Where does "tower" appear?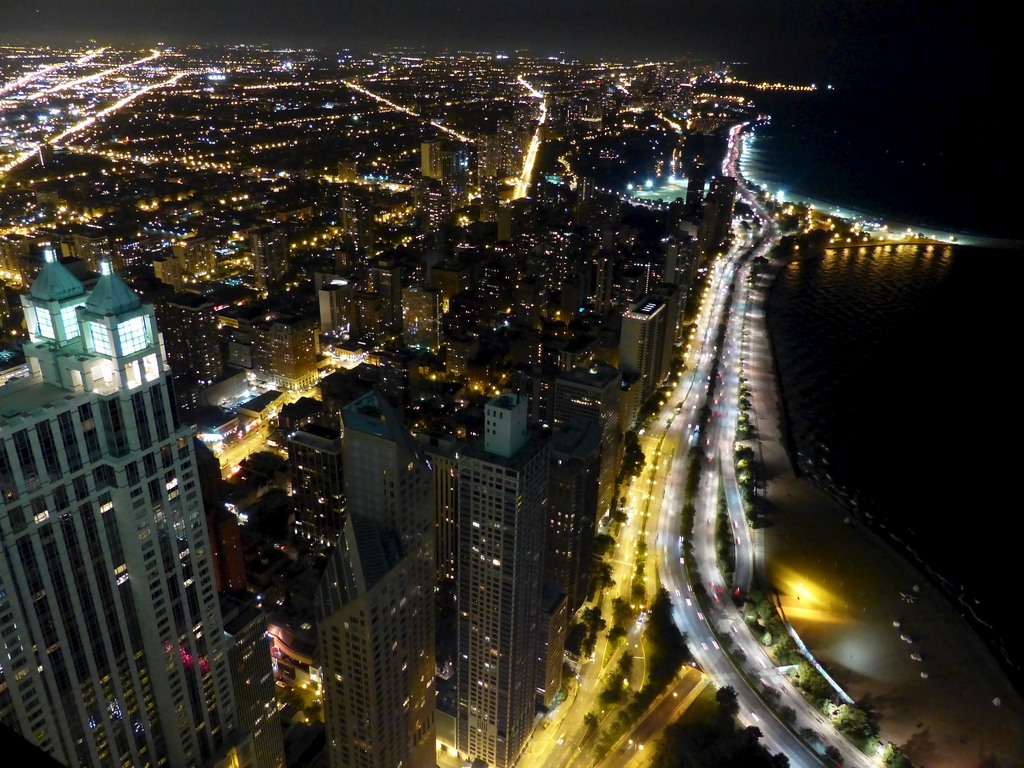
Appears at Rect(449, 390, 557, 767).
